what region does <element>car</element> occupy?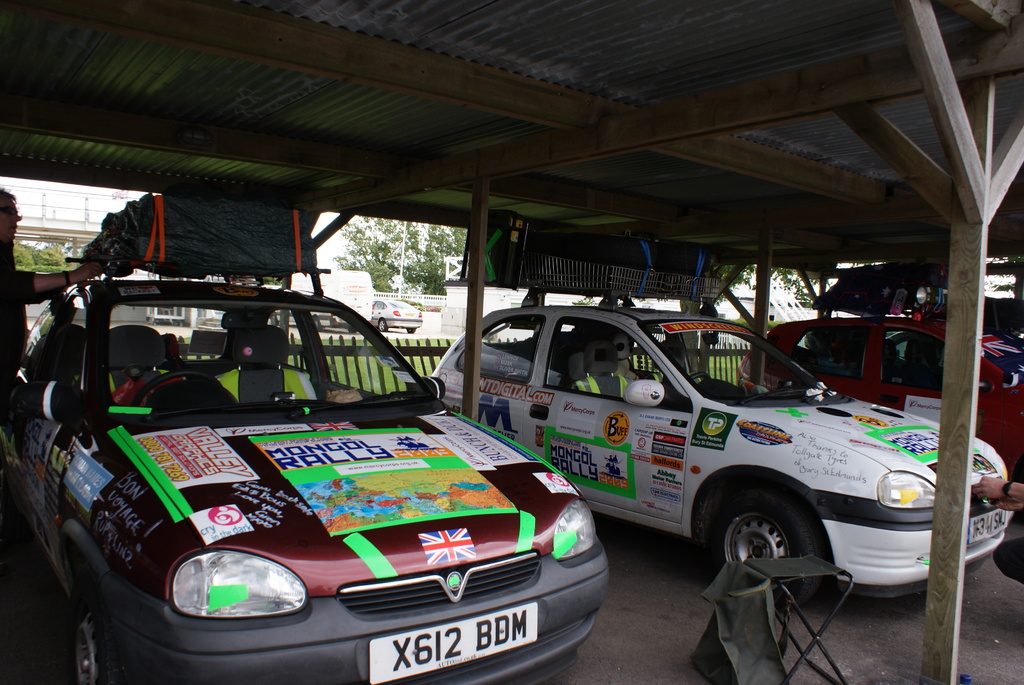
370:297:420:331.
